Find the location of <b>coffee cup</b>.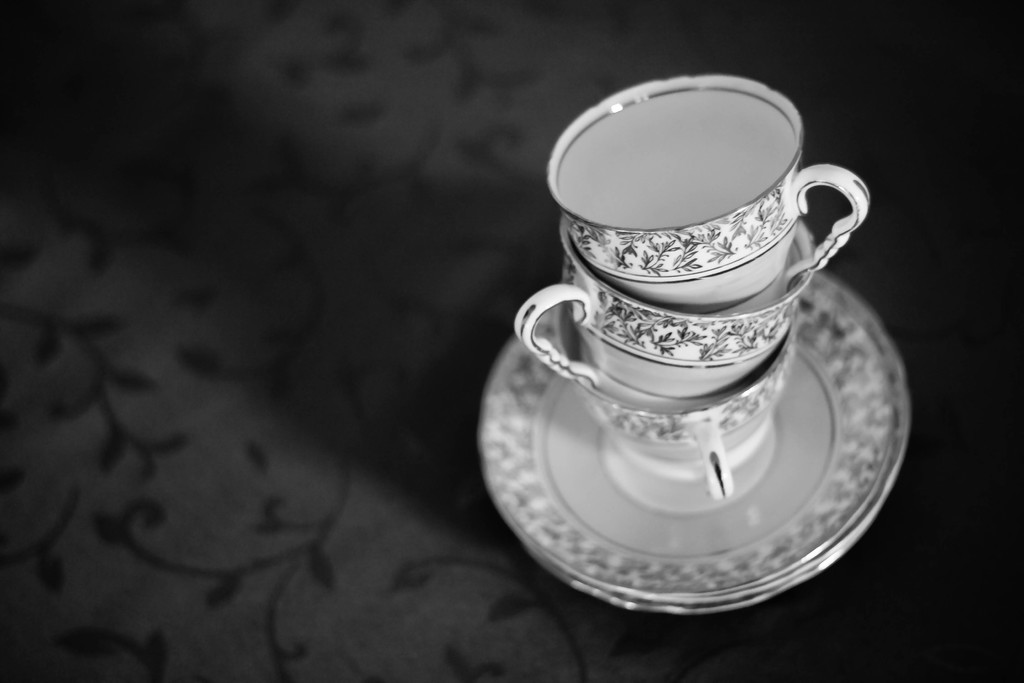
Location: <box>548,74,865,311</box>.
